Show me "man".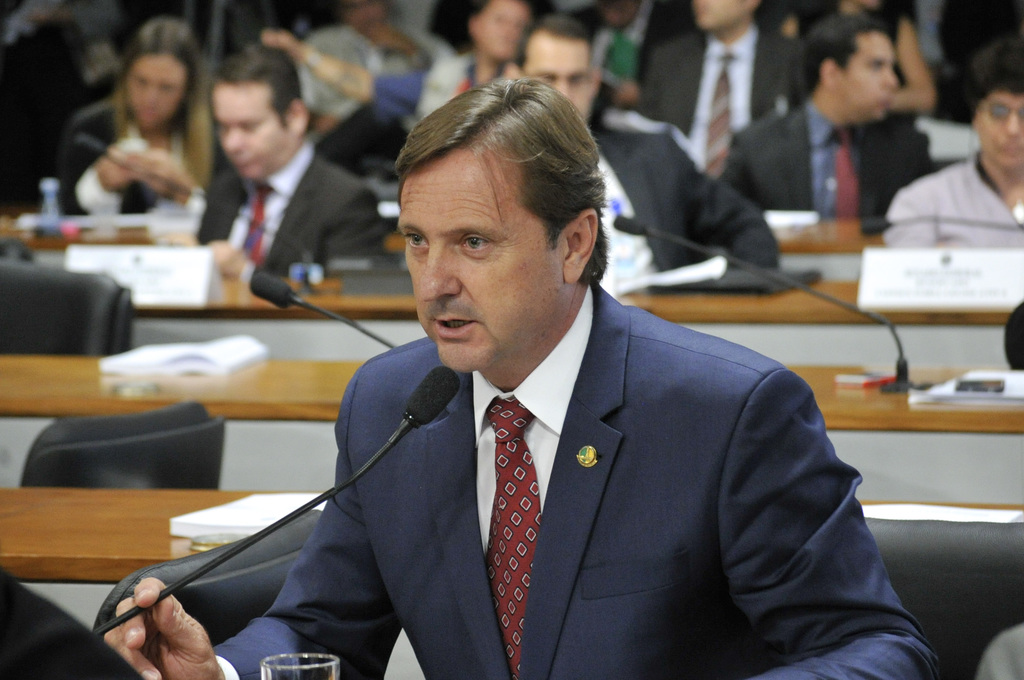
"man" is here: [x1=581, y1=0, x2=700, y2=90].
